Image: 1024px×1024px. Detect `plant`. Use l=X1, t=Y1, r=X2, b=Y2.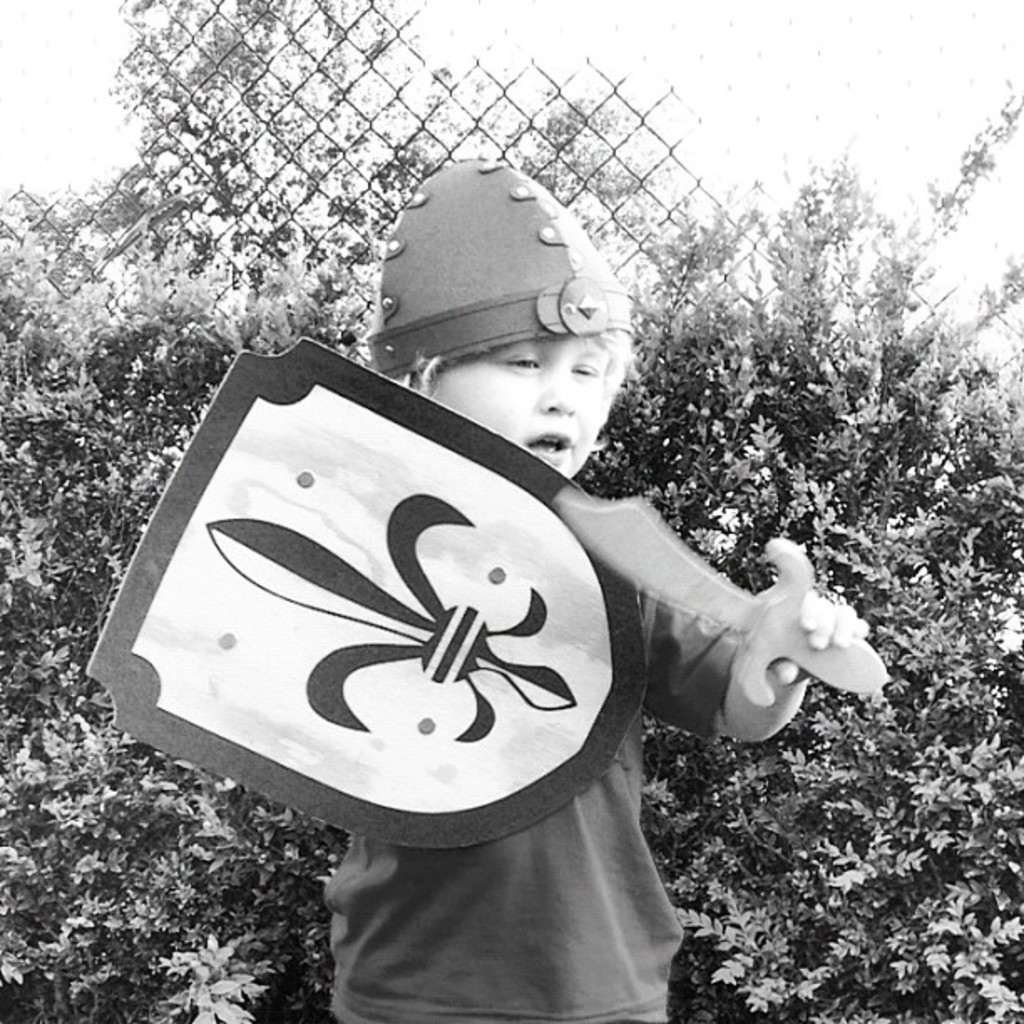
l=152, t=920, r=253, b=1022.
